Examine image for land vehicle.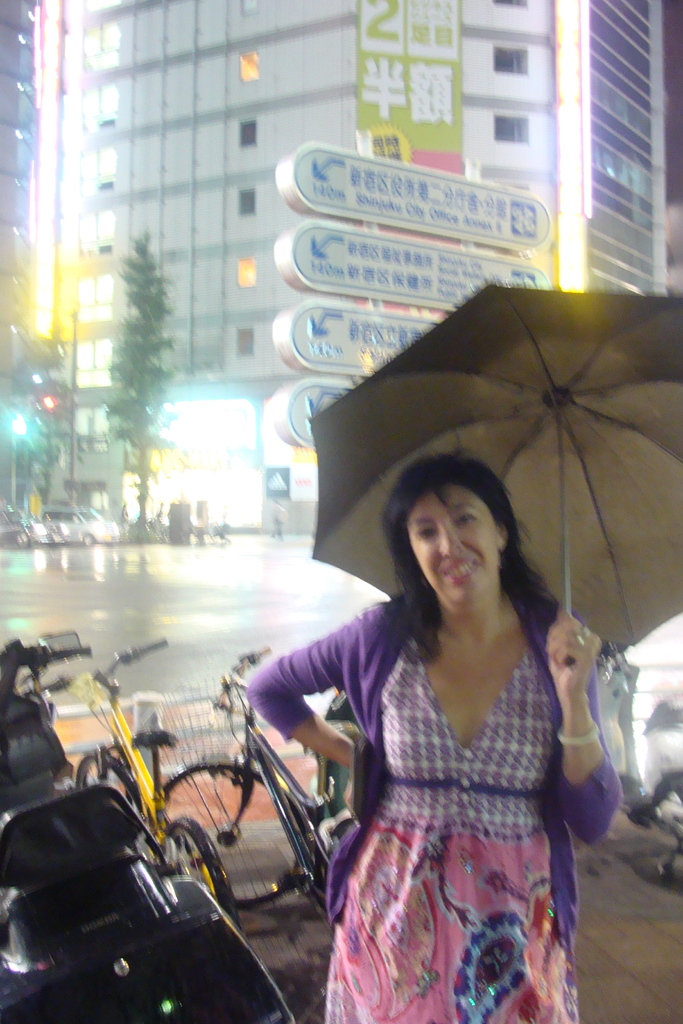
Examination result: 0/634/297/1023.
